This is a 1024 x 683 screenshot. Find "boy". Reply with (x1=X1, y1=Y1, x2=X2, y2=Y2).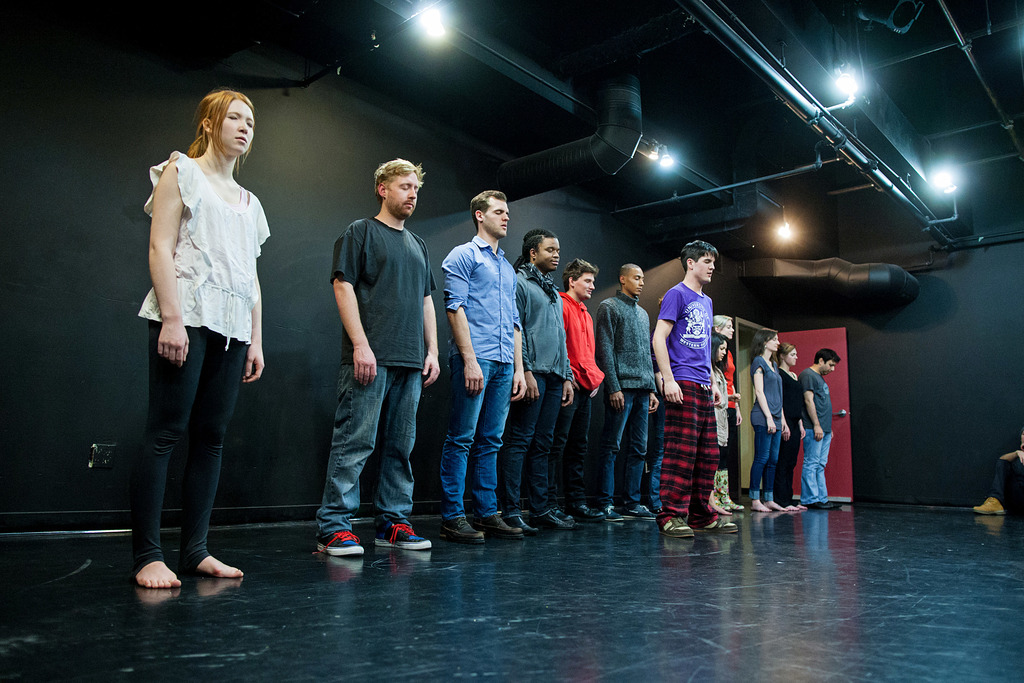
(x1=550, y1=261, x2=607, y2=523).
